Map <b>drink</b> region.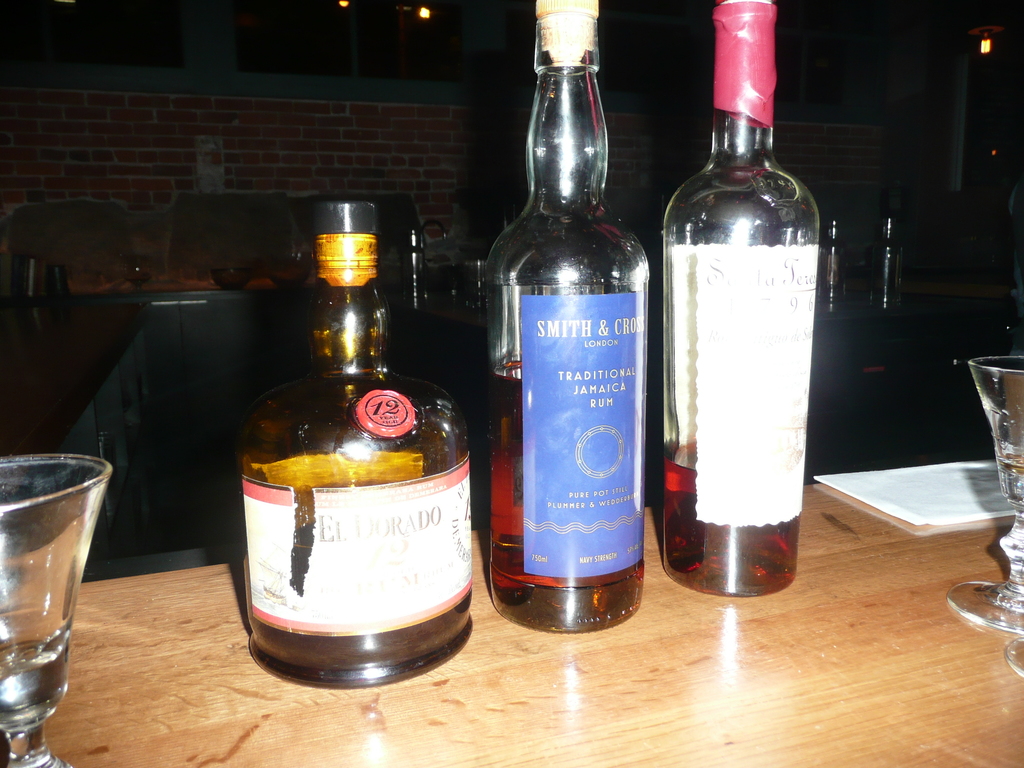
Mapped to [left=240, top=205, right=474, bottom=687].
